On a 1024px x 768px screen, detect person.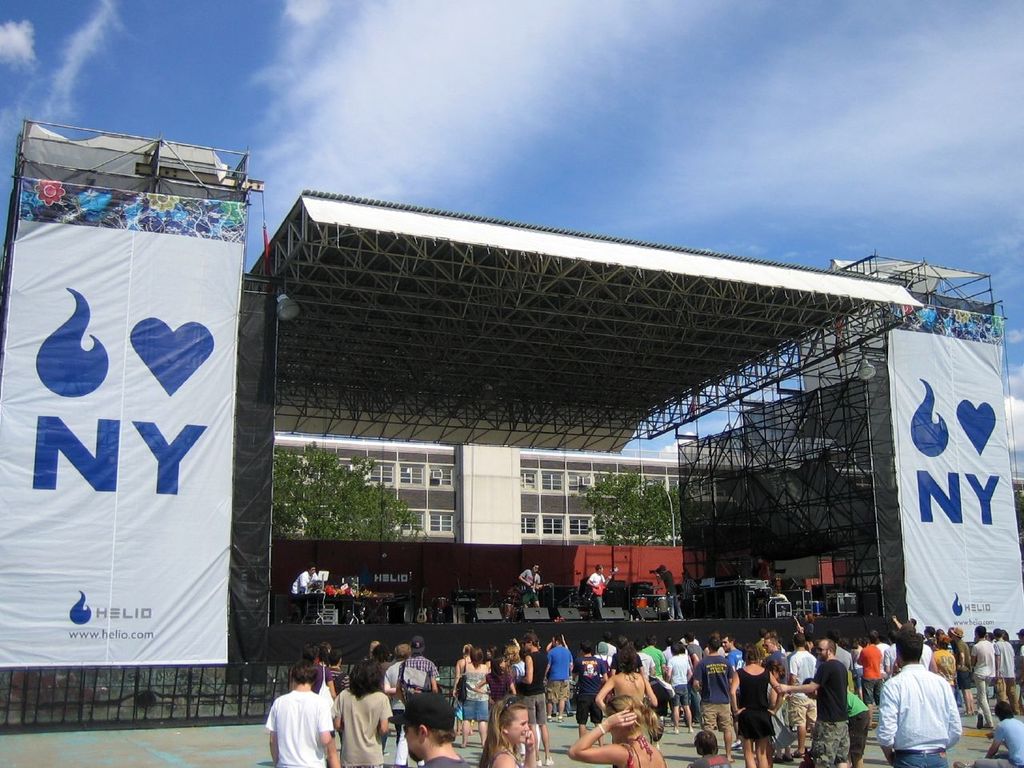
[left=452, top=639, right=470, bottom=738].
